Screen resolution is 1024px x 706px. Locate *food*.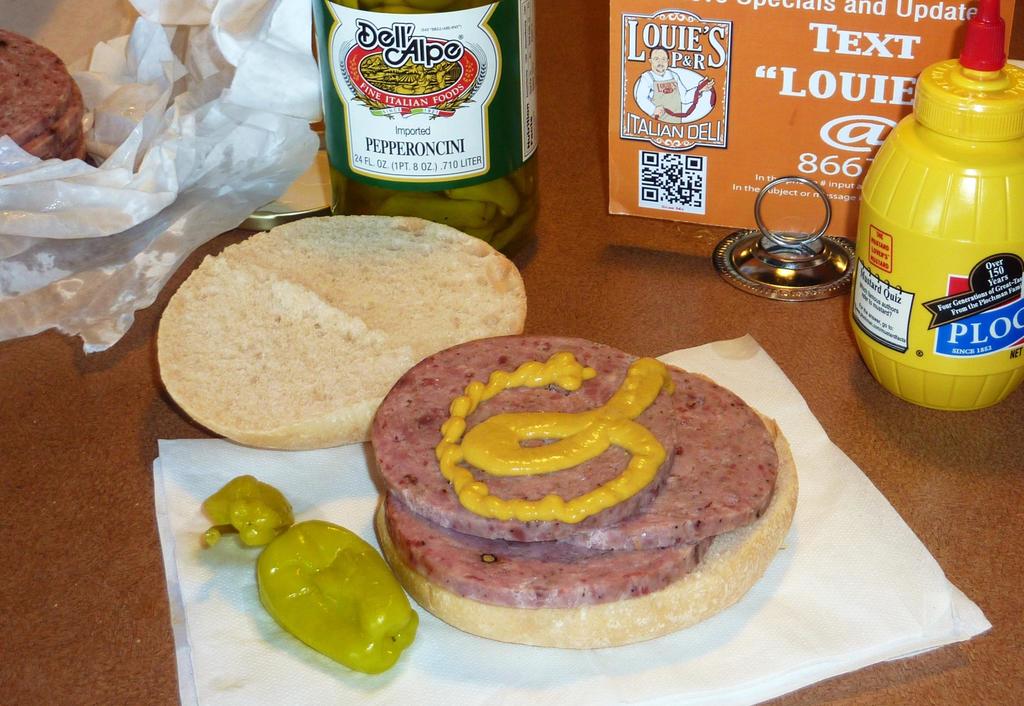
[152, 211, 526, 450].
